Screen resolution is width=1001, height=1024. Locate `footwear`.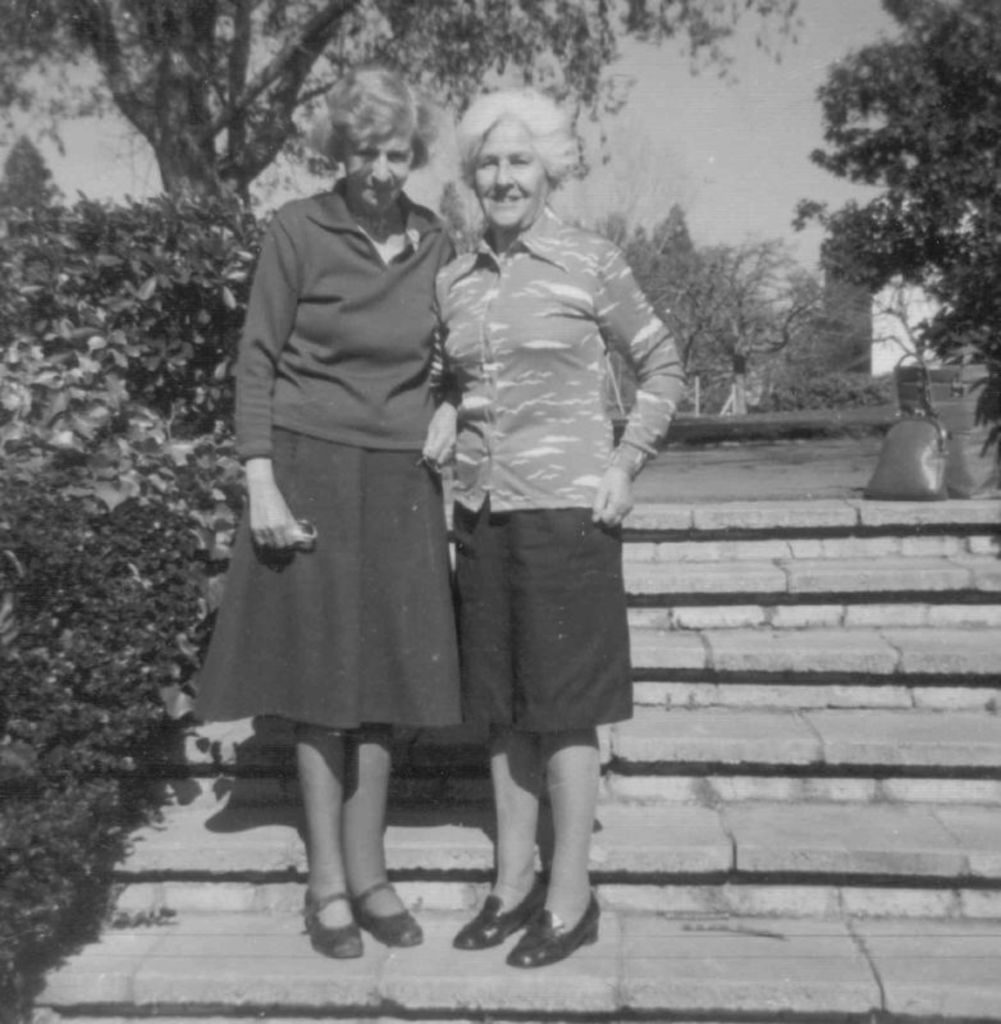
select_region(357, 884, 424, 945).
